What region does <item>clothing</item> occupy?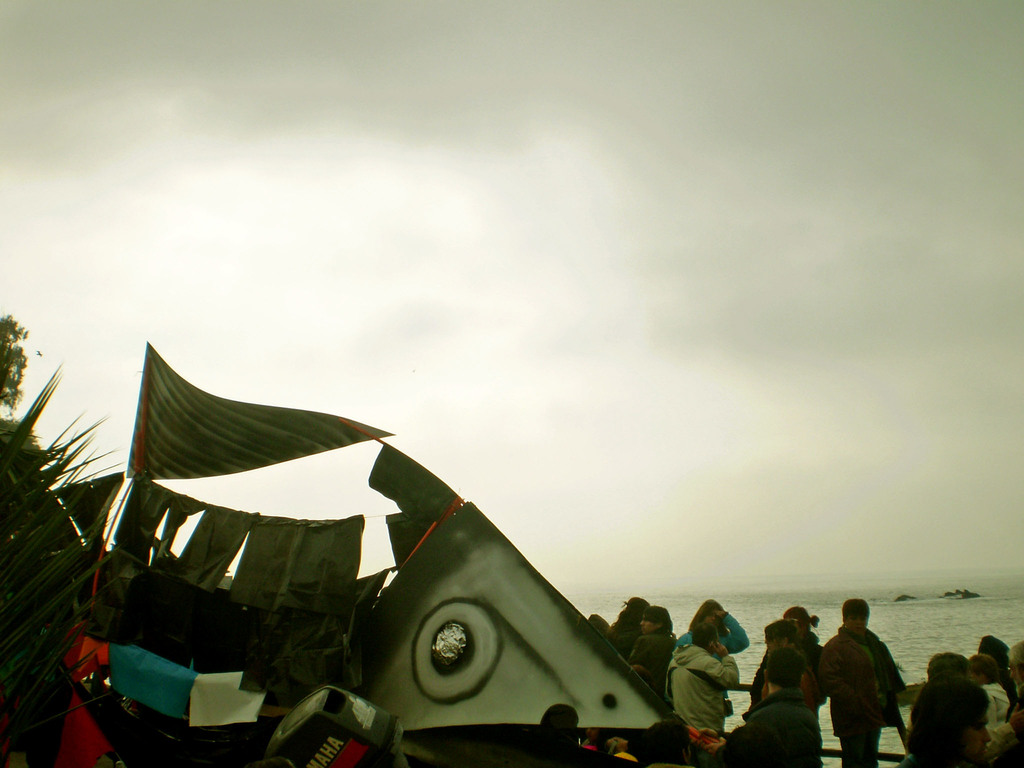
left=976, top=679, right=1016, bottom=767.
